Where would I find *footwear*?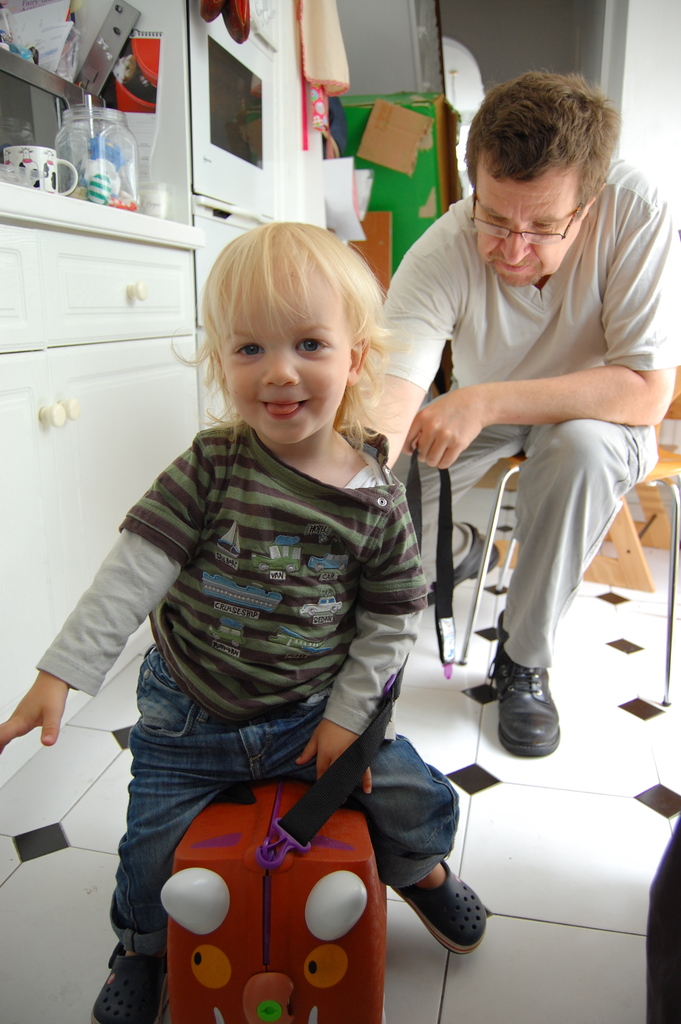
At {"left": 86, "top": 938, "right": 165, "bottom": 1023}.
